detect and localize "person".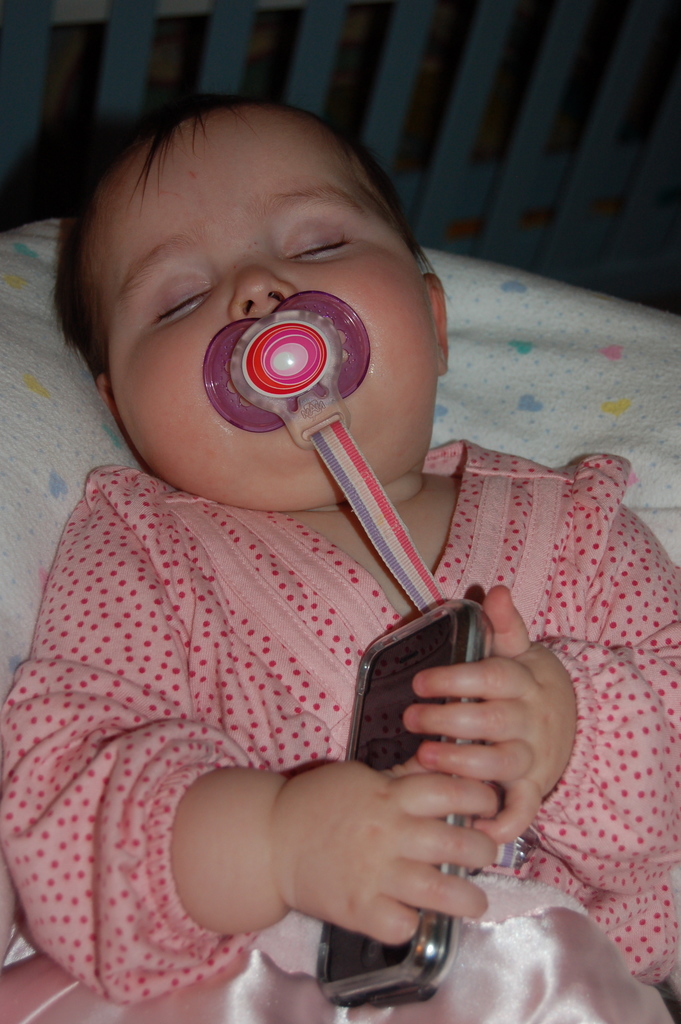
Localized at 0:97:680:1005.
